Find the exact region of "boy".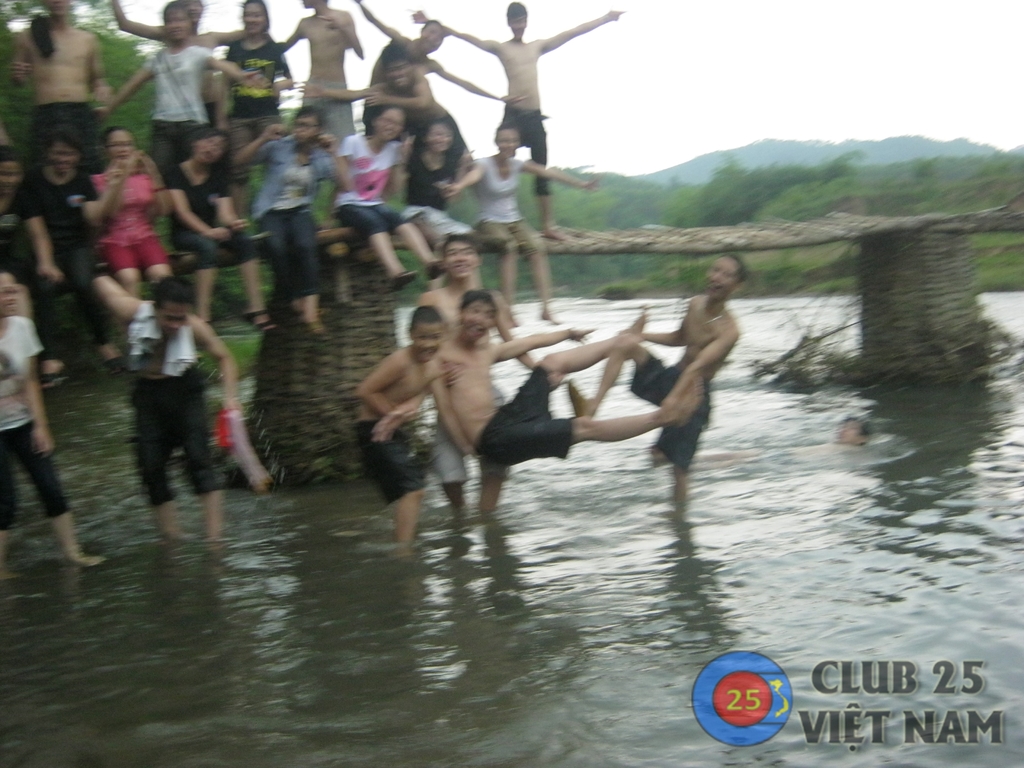
Exact region: (left=355, top=304, right=442, bottom=557).
